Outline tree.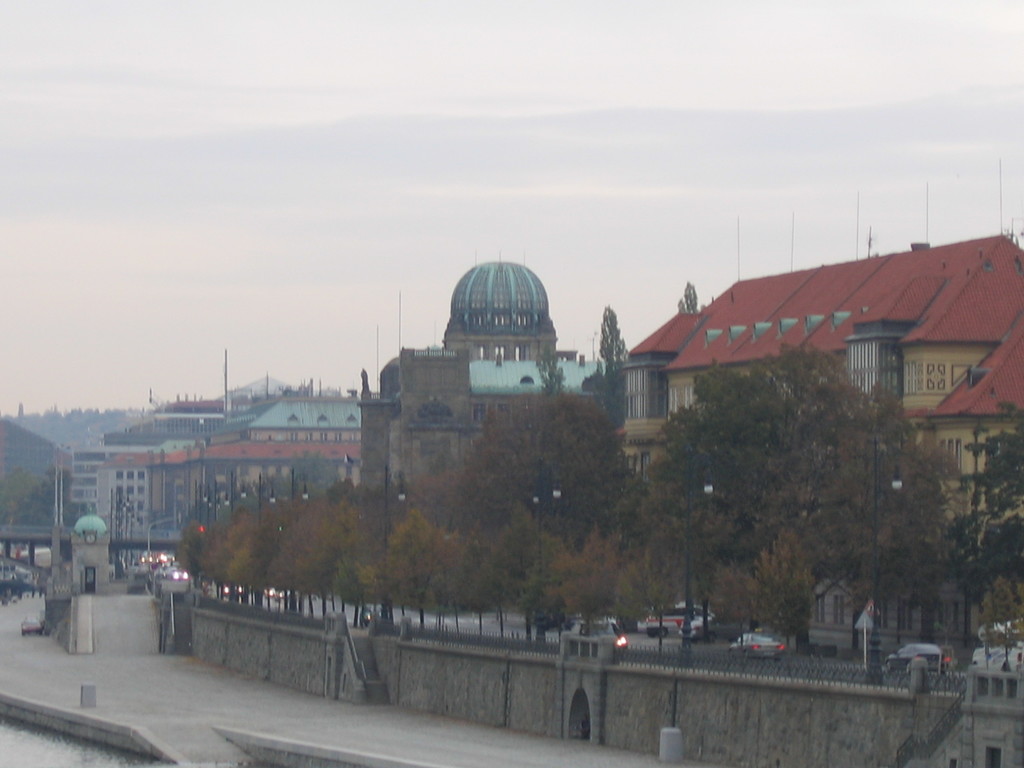
Outline: x1=268 y1=485 x2=386 y2=627.
